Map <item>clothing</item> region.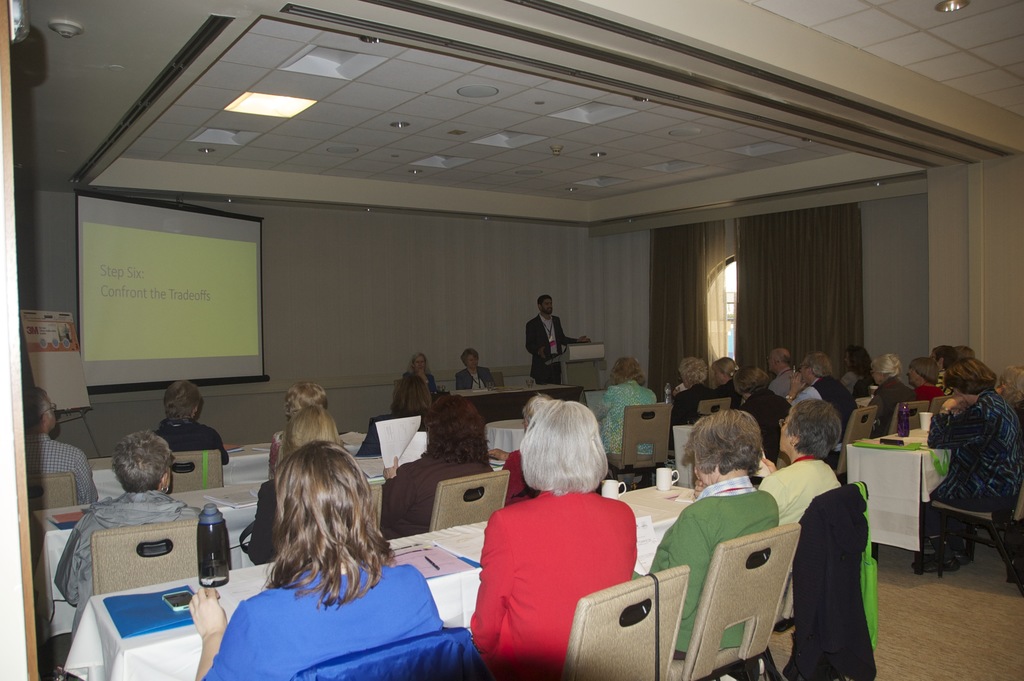
Mapped to [527, 316, 575, 389].
